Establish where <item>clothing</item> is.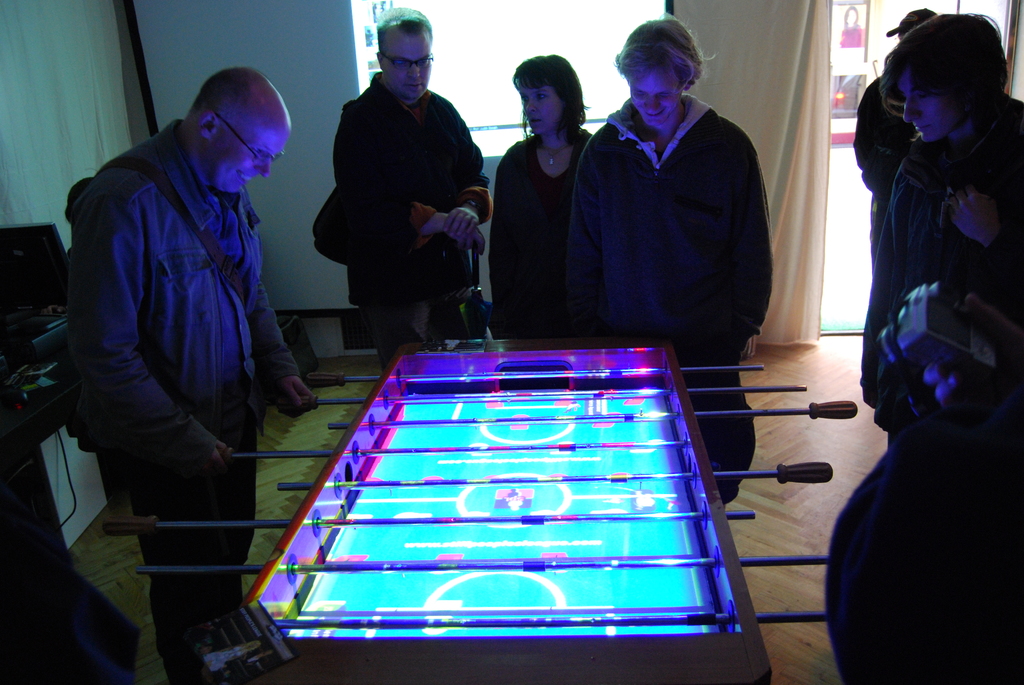
Established at 62 61 297 573.
